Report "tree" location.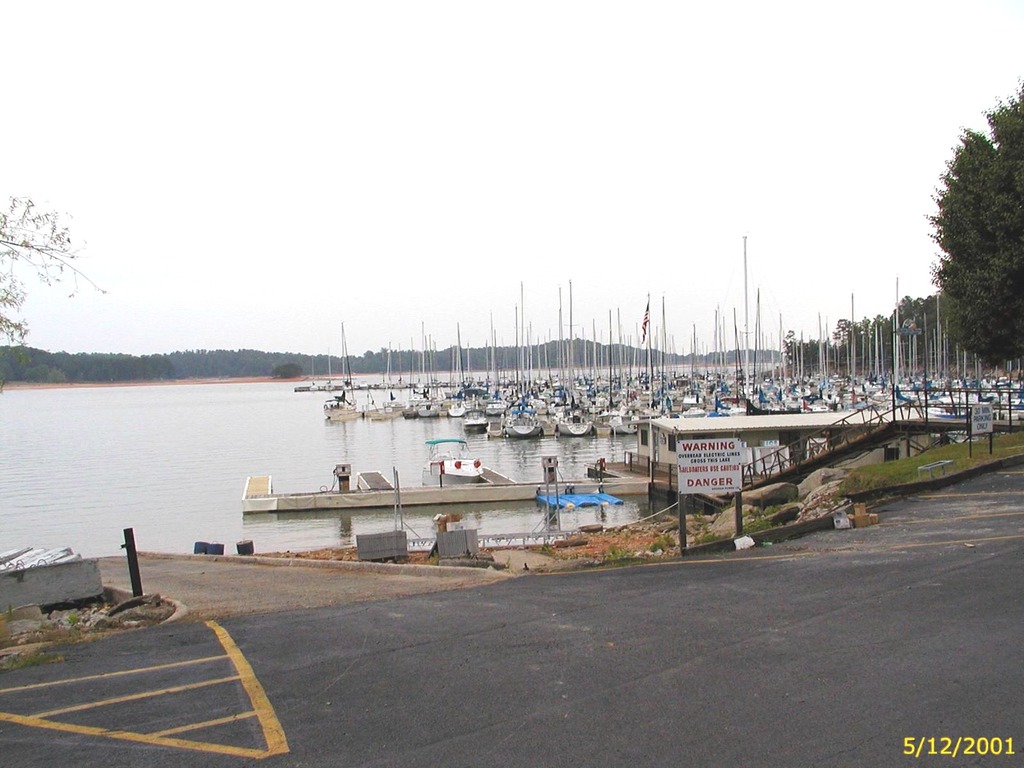
Report: left=924, top=100, right=1023, bottom=393.
